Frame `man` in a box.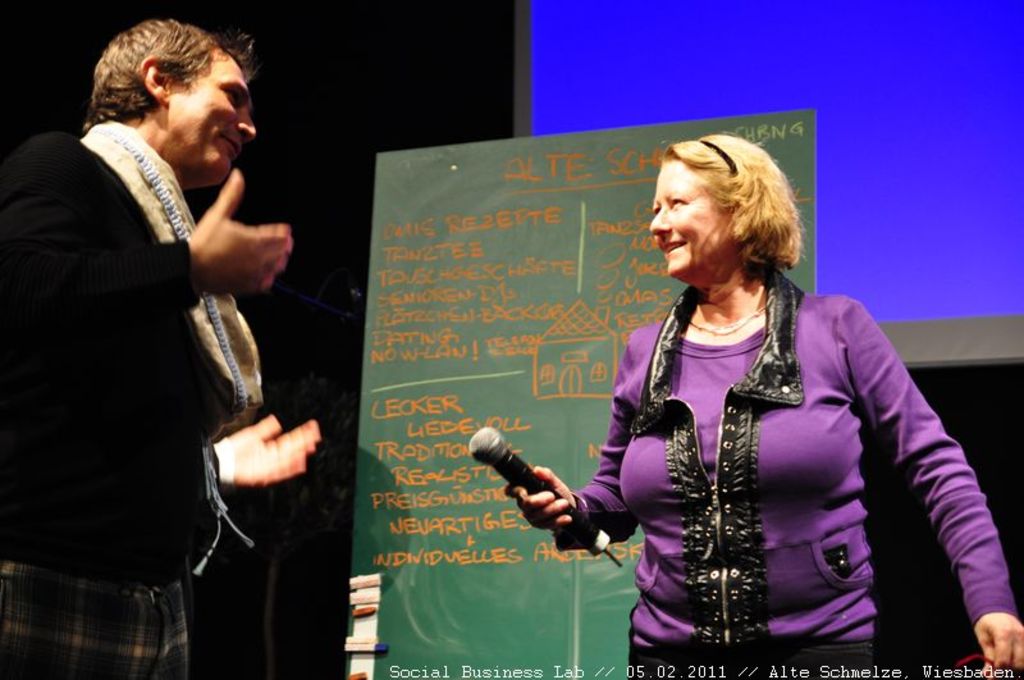
(x1=0, y1=27, x2=329, y2=679).
